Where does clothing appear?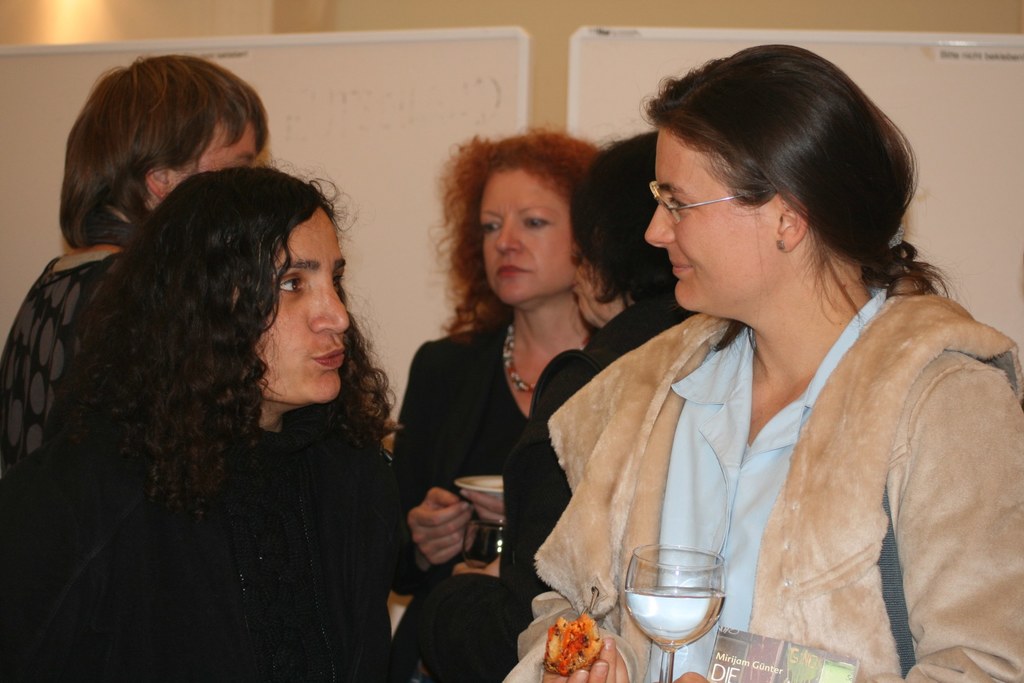
Appears at <region>0, 235, 125, 467</region>.
